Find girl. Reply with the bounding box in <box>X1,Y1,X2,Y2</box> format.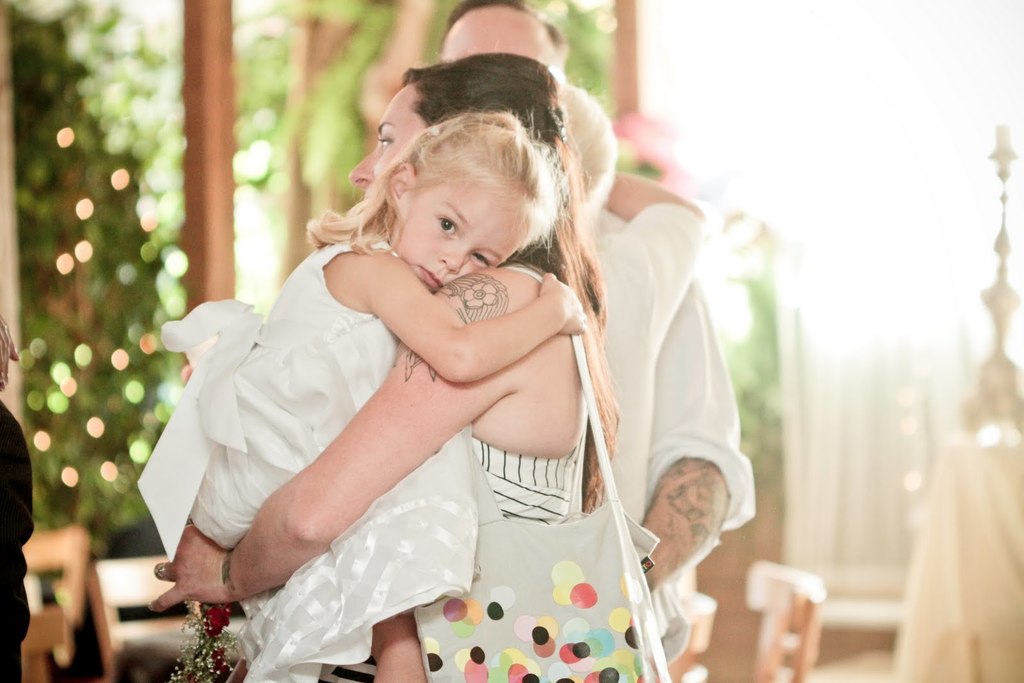
<box>132,102,588,682</box>.
